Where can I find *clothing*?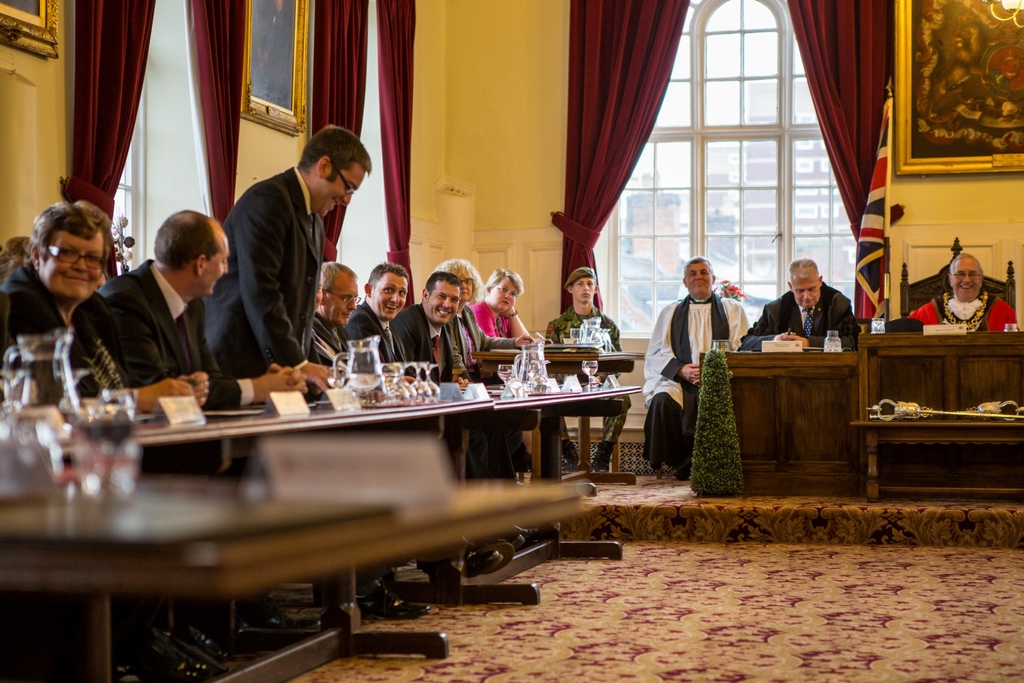
You can find it at 97/257/215/388.
